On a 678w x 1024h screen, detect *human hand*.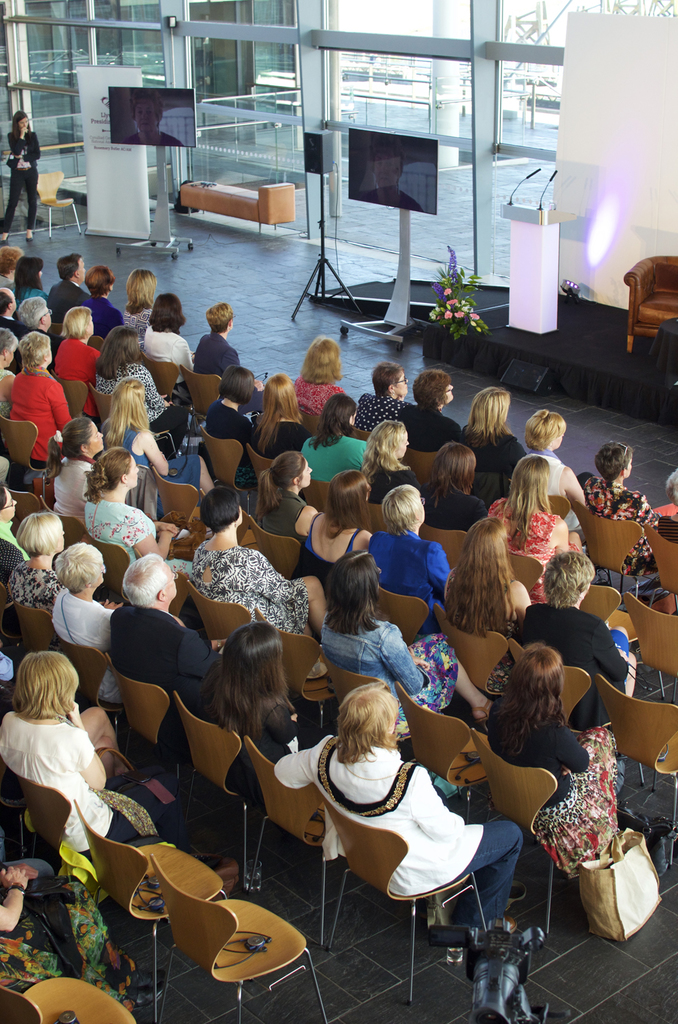
(left=395, top=391, right=407, bottom=401).
